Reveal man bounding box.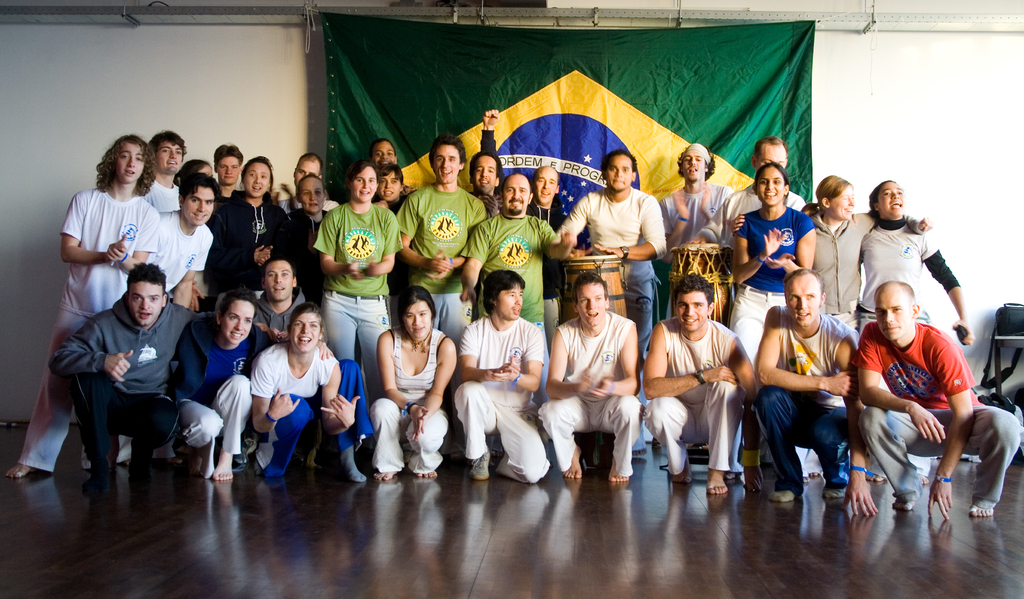
Revealed: box(83, 170, 221, 467).
